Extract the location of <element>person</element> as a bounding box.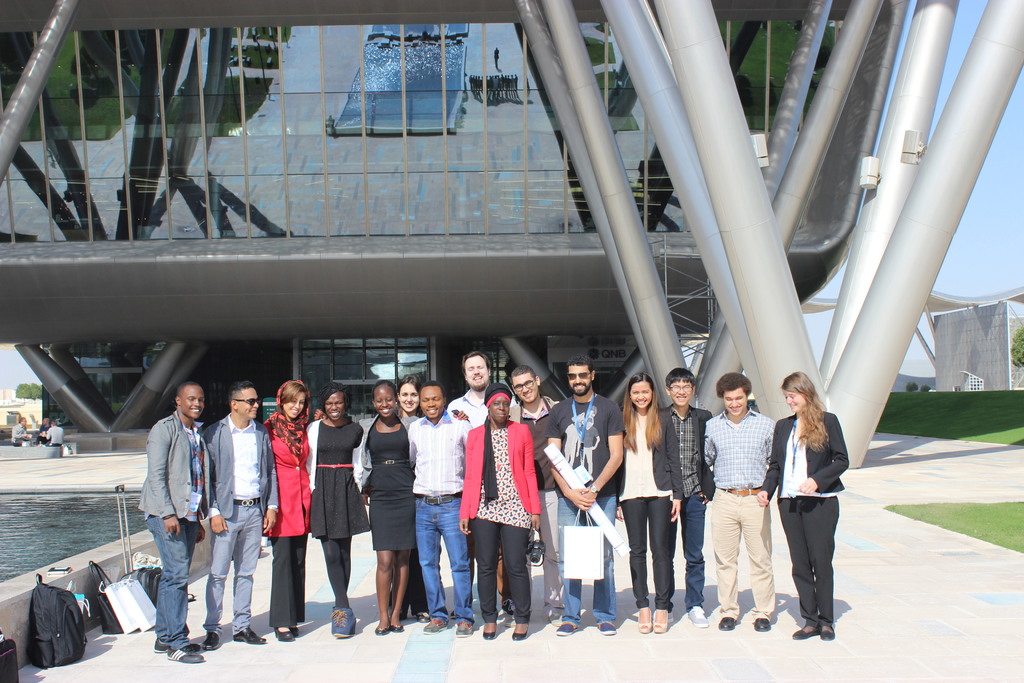
Rect(616, 372, 683, 632).
